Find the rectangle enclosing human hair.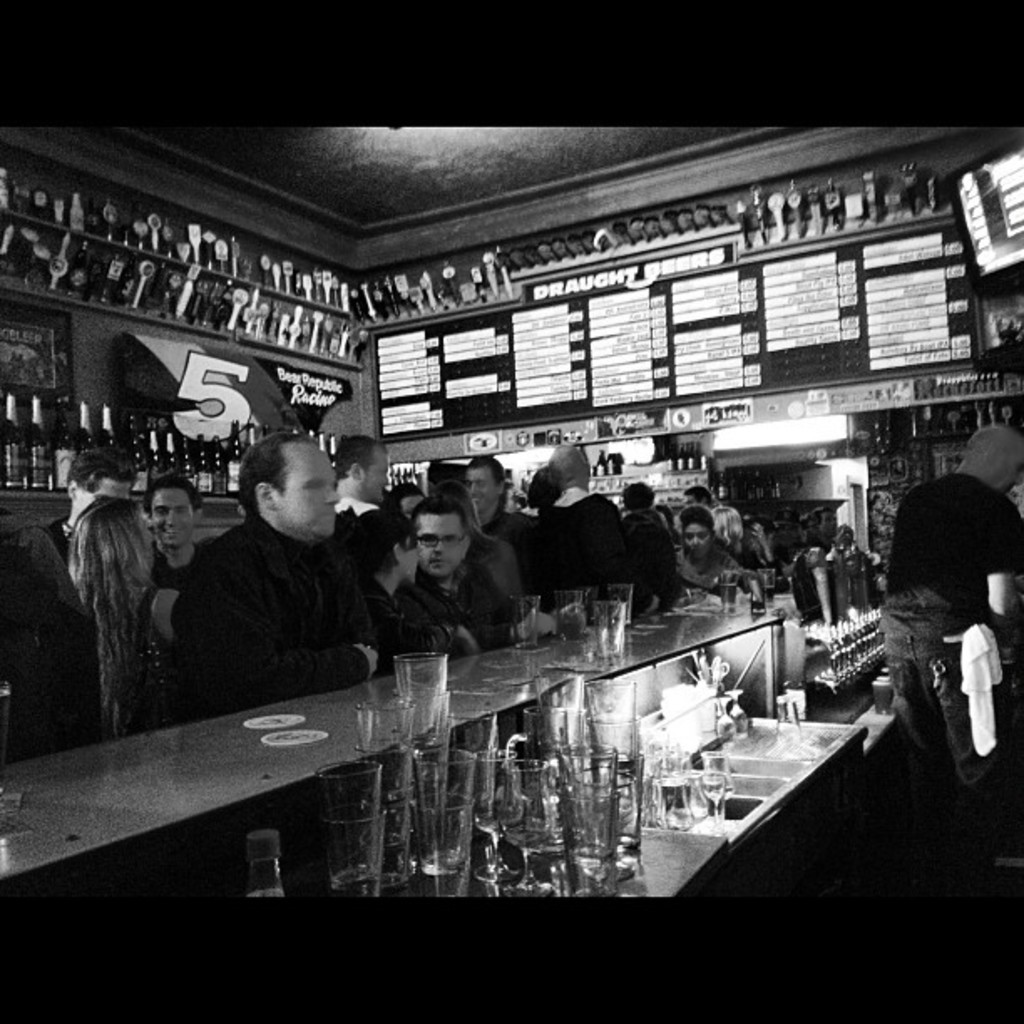
465,453,505,479.
